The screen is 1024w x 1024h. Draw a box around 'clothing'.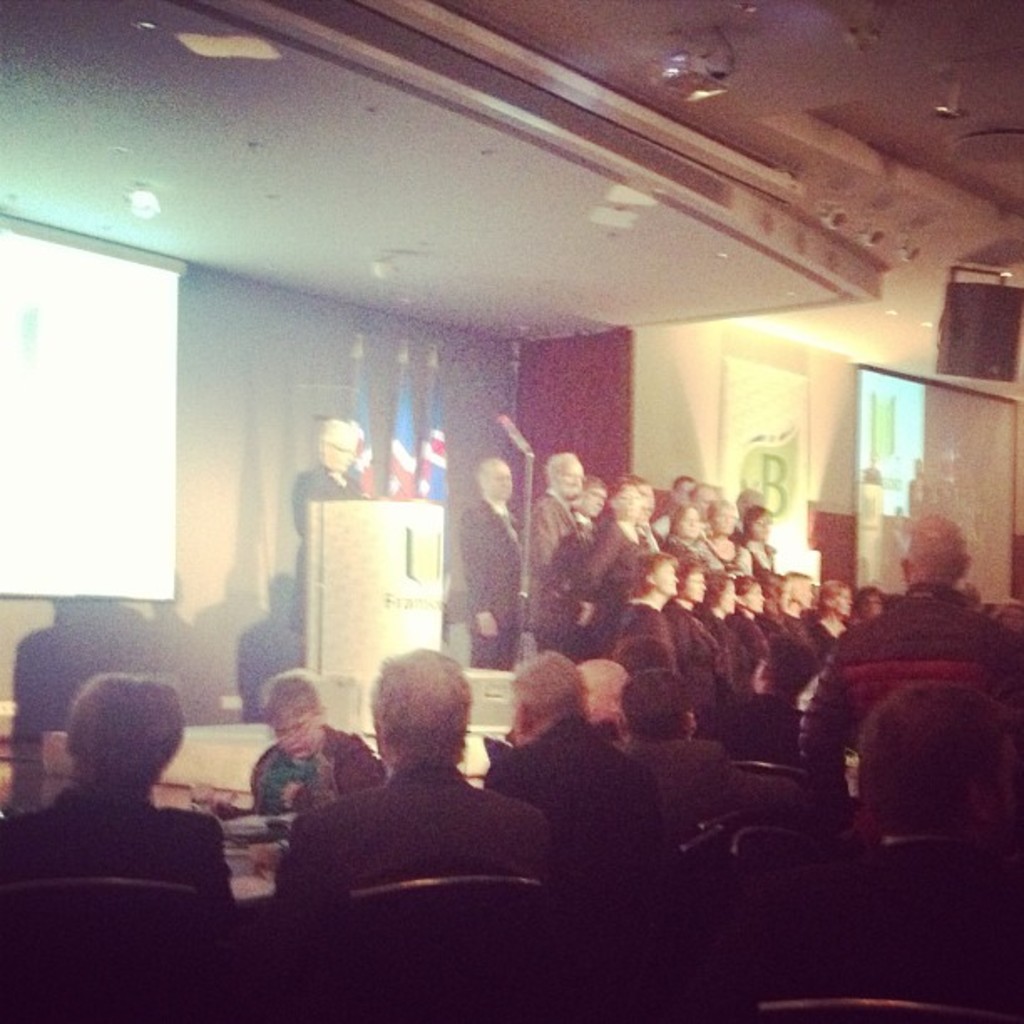
<box>296,455,358,539</box>.
